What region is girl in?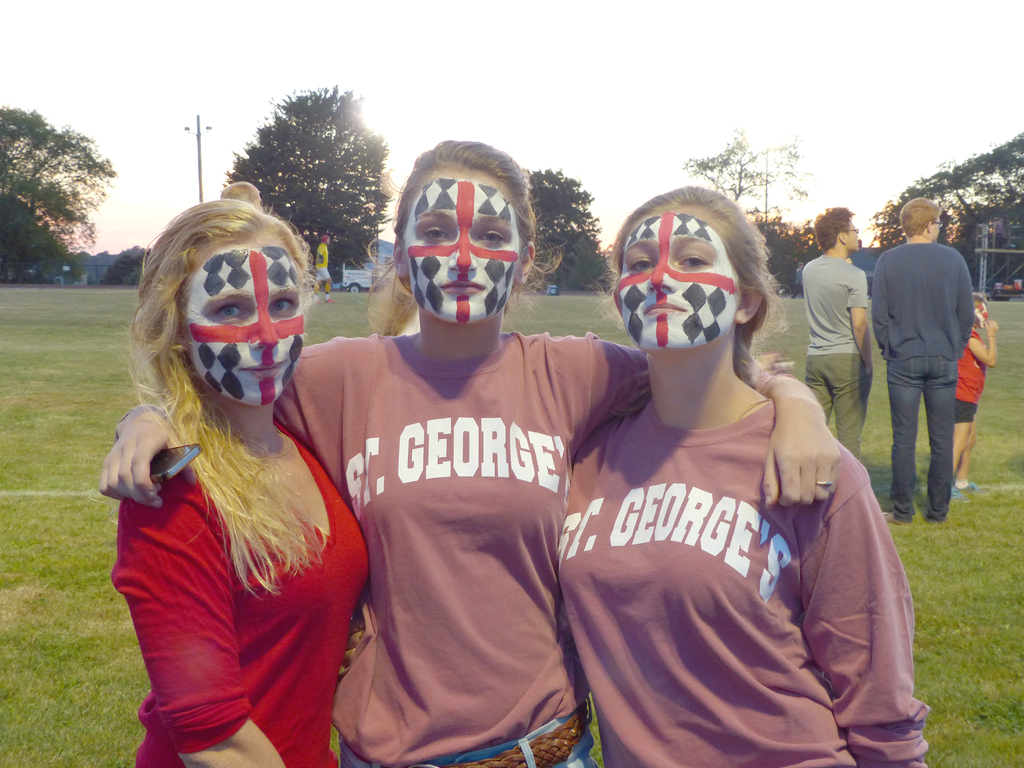
select_region(556, 191, 932, 767).
